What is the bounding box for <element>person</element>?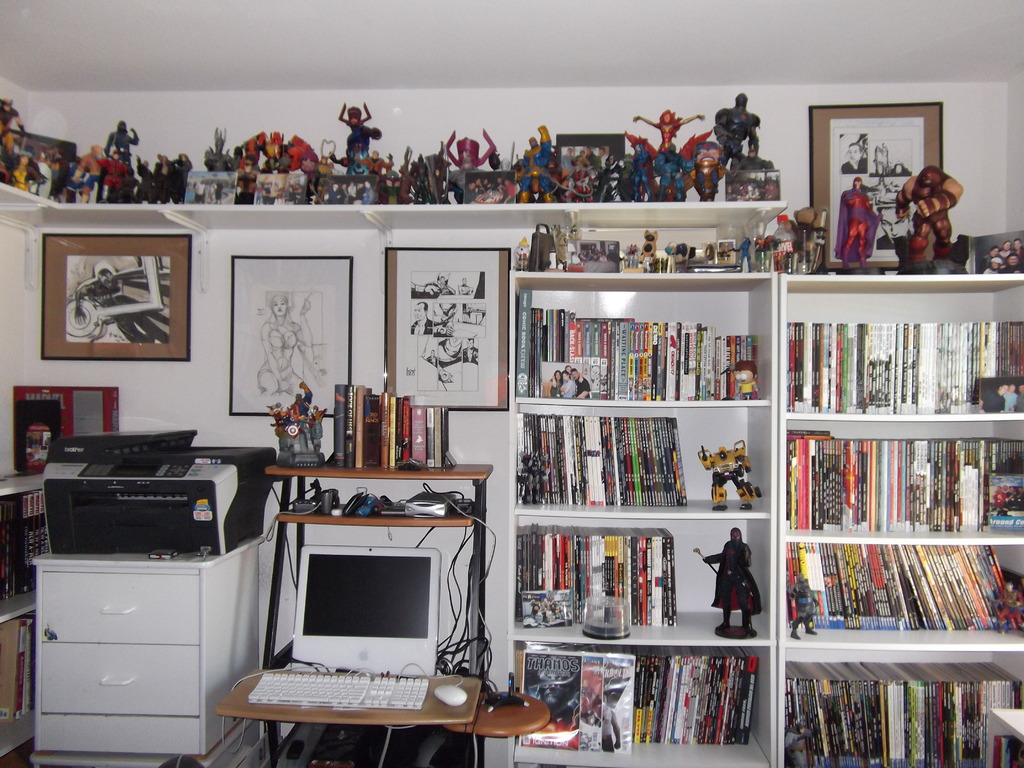
897/160/970/261.
